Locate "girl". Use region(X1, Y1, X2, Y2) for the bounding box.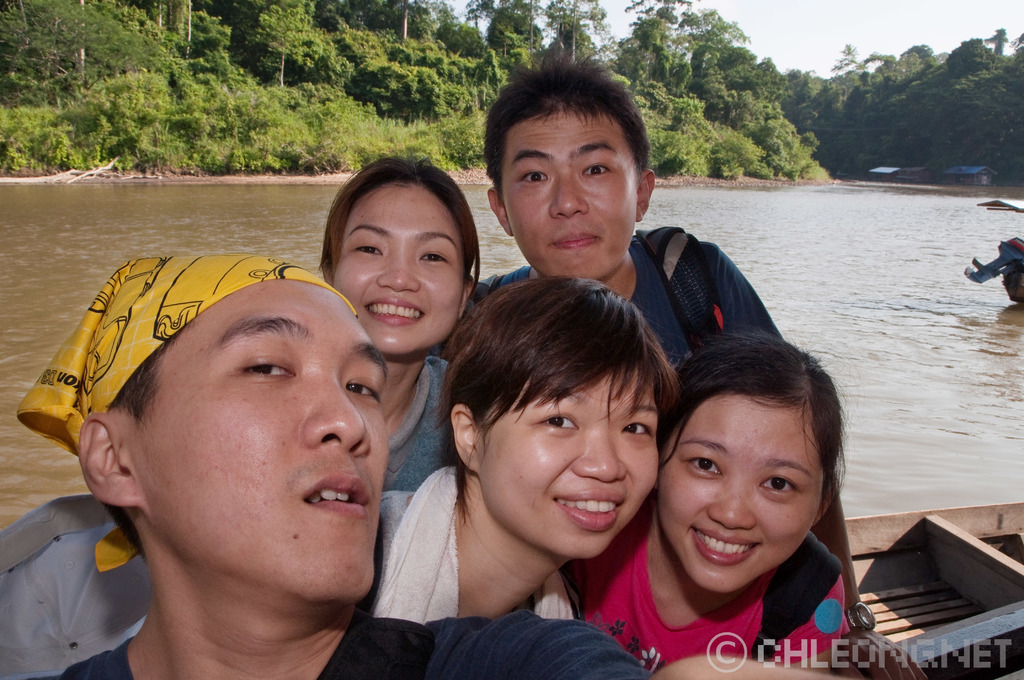
region(582, 317, 851, 679).
